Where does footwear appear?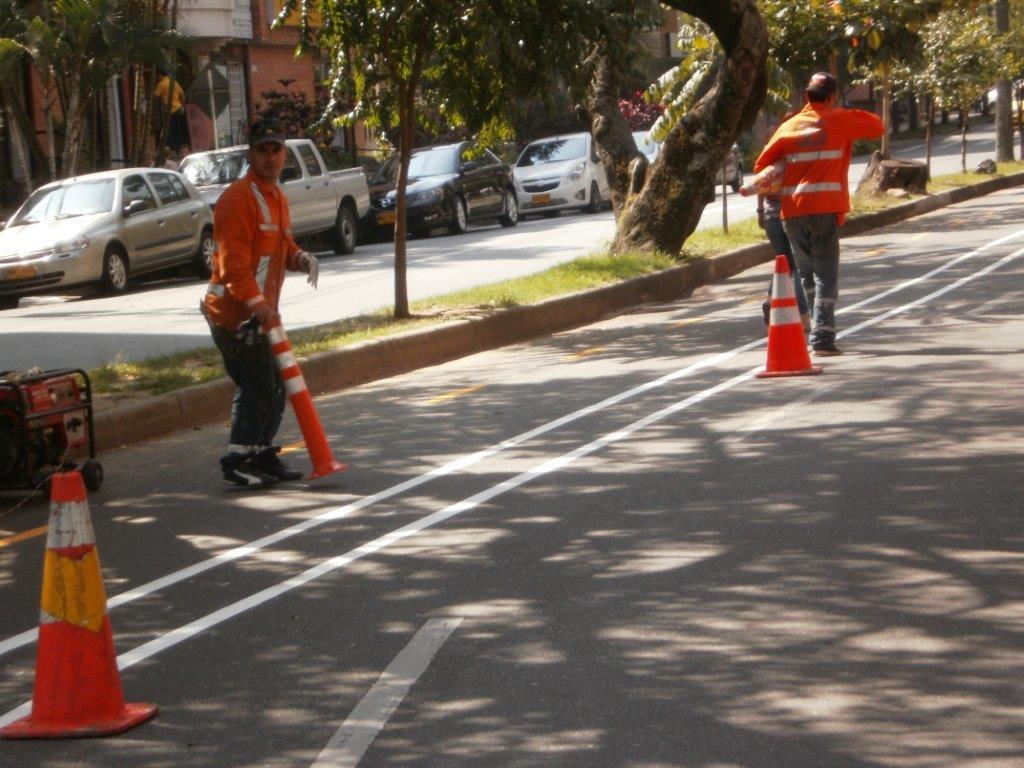
Appears at [x1=205, y1=418, x2=296, y2=480].
